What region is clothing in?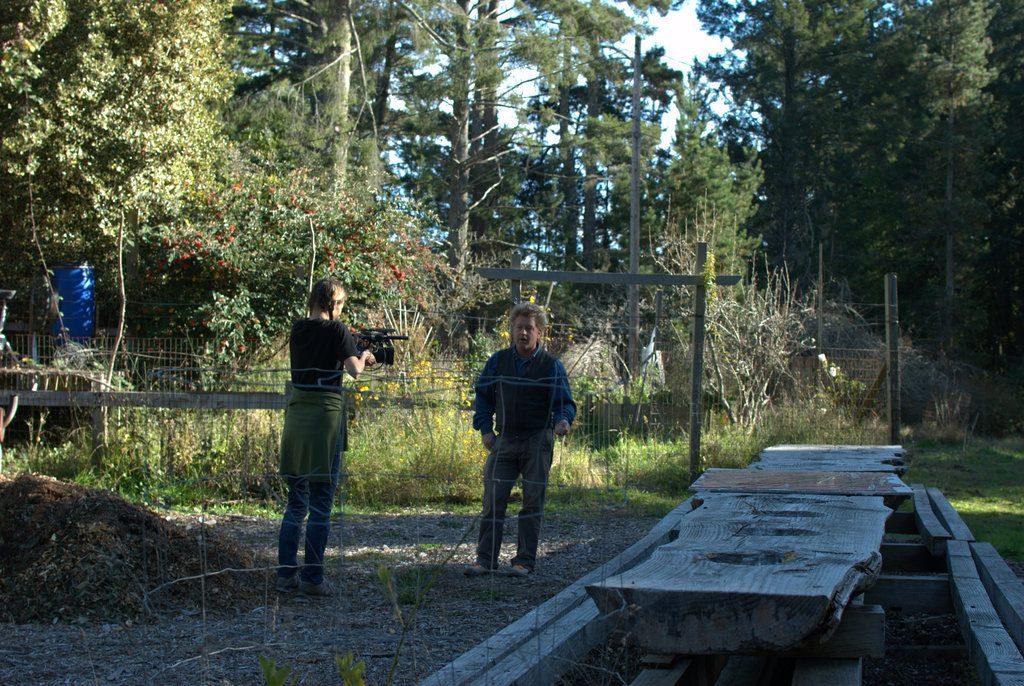
select_region(280, 319, 358, 587).
